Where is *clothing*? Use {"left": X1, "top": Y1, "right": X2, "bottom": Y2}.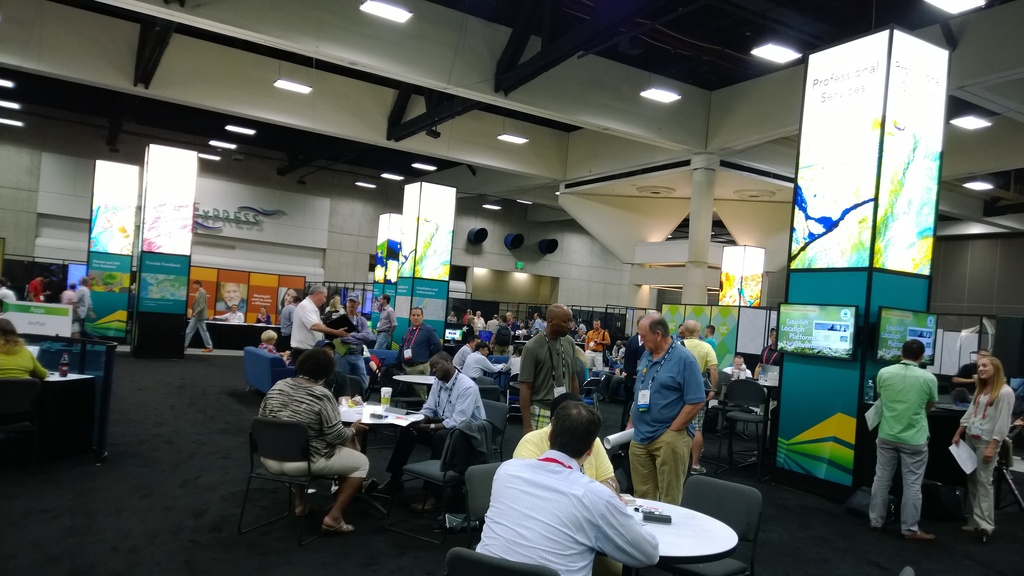
{"left": 244, "top": 372, "right": 376, "bottom": 490}.
